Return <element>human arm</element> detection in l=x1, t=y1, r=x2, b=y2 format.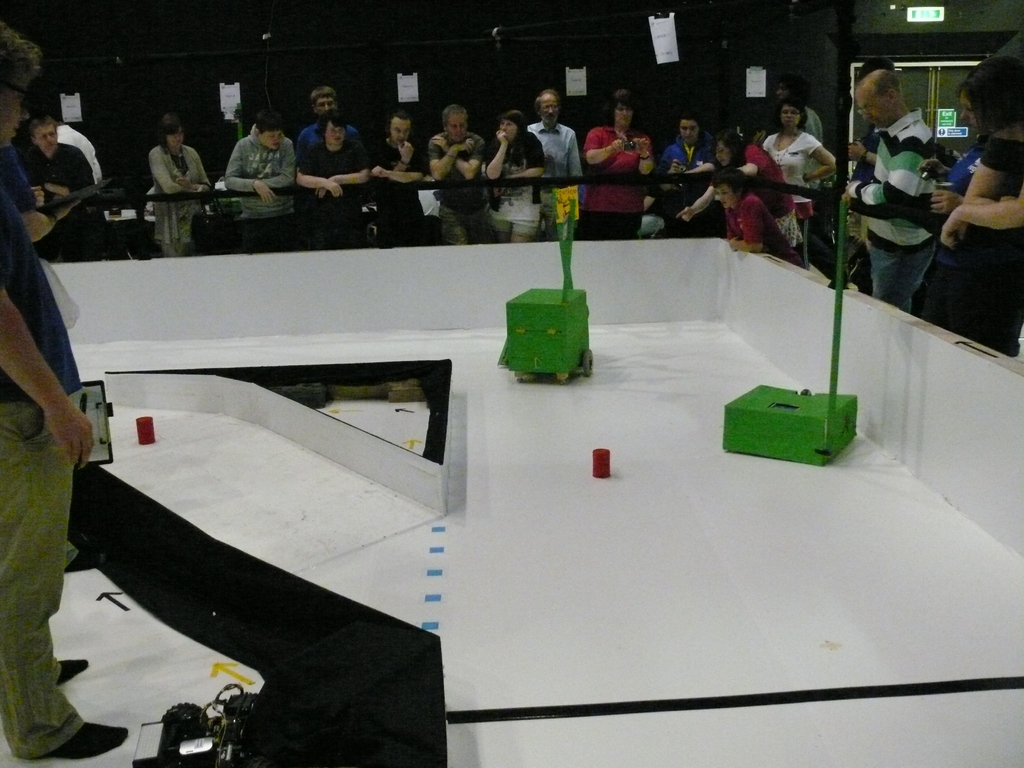
l=12, t=157, r=65, b=221.
